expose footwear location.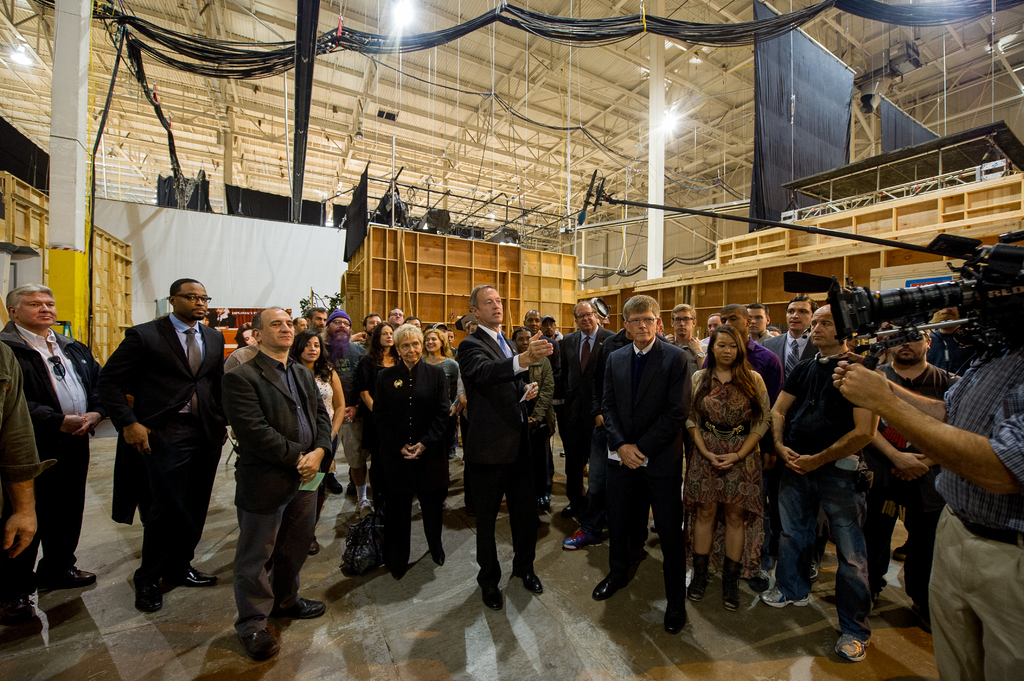
Exposed at box=[595, 575, 633, 602].
